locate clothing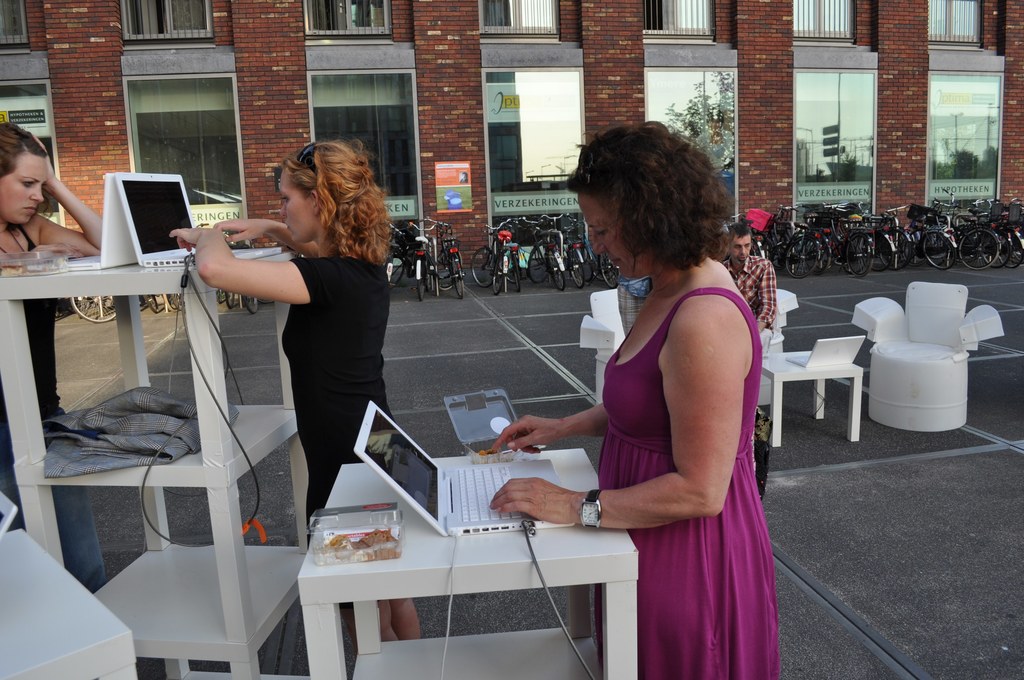
{"x1": 1, "y1": 229, "x2": 111, "y2": 592}
